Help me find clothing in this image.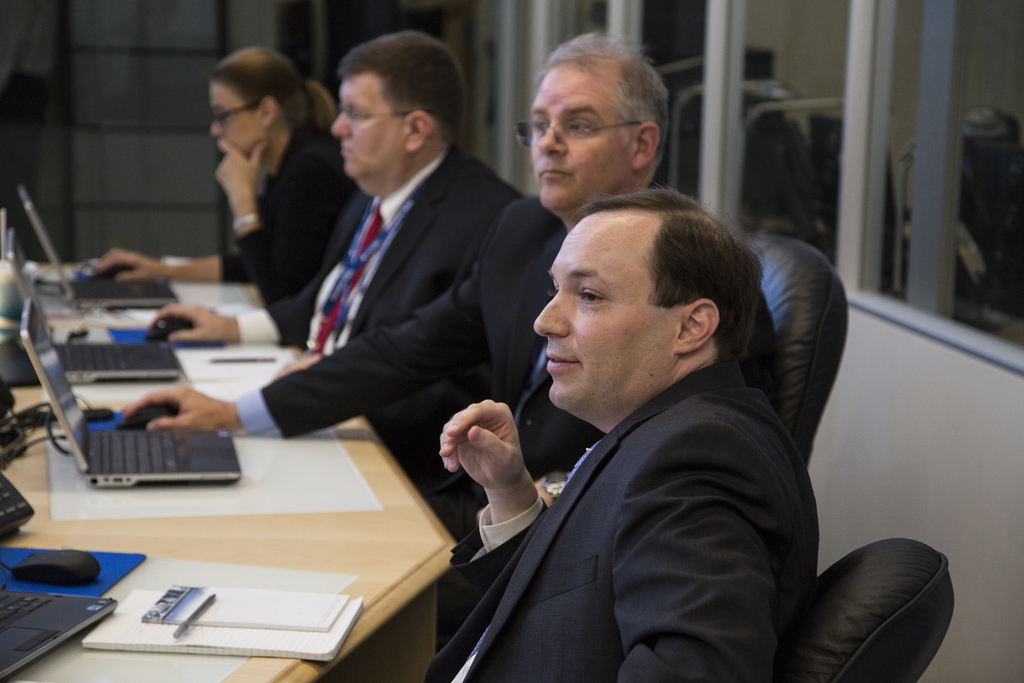
Found it: (x1=216, y1=115, x2=355, y2=311).
